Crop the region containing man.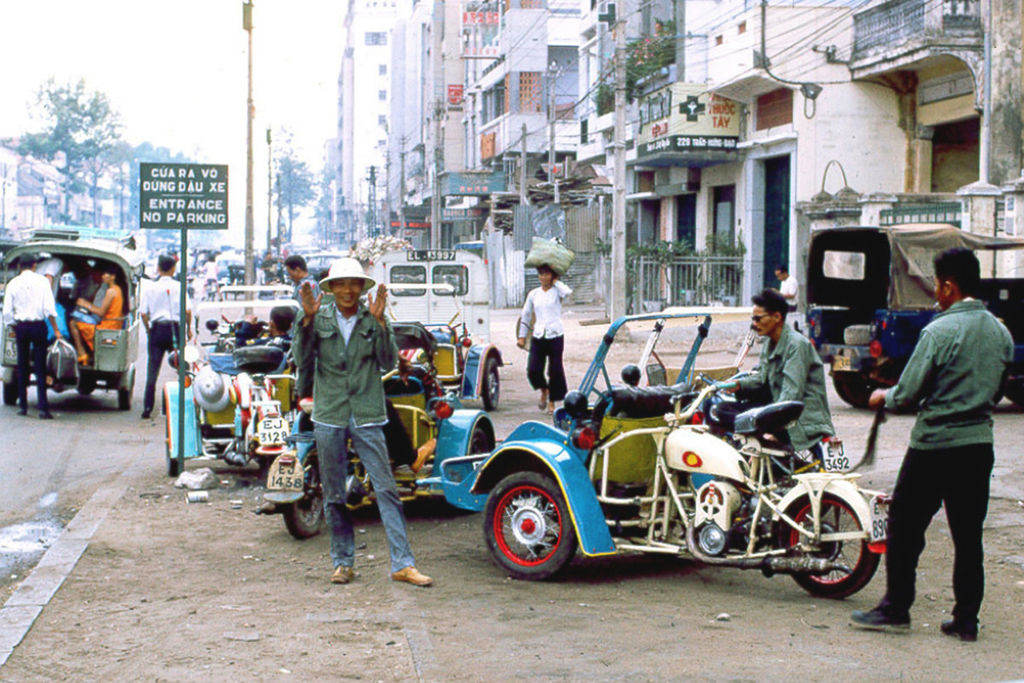
Crop region: pyautogui.locateOnScreen(516, 262, 572, 415).
